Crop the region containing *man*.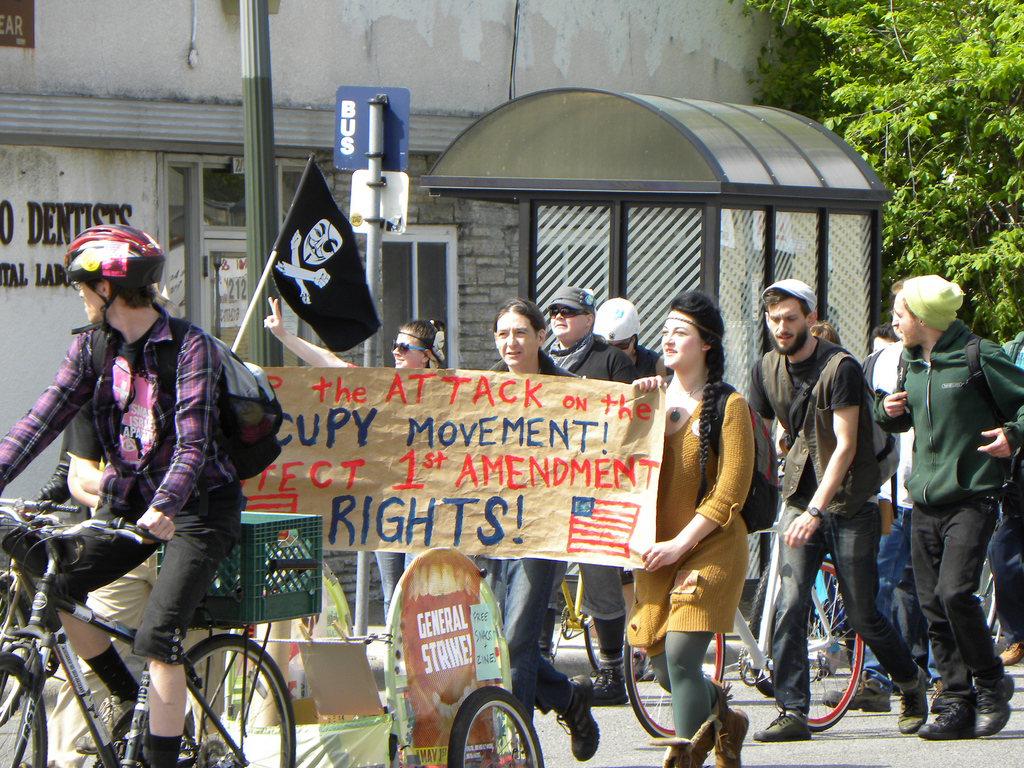
Crop region: [left=882, top=253, right=1016, bottom=748].
